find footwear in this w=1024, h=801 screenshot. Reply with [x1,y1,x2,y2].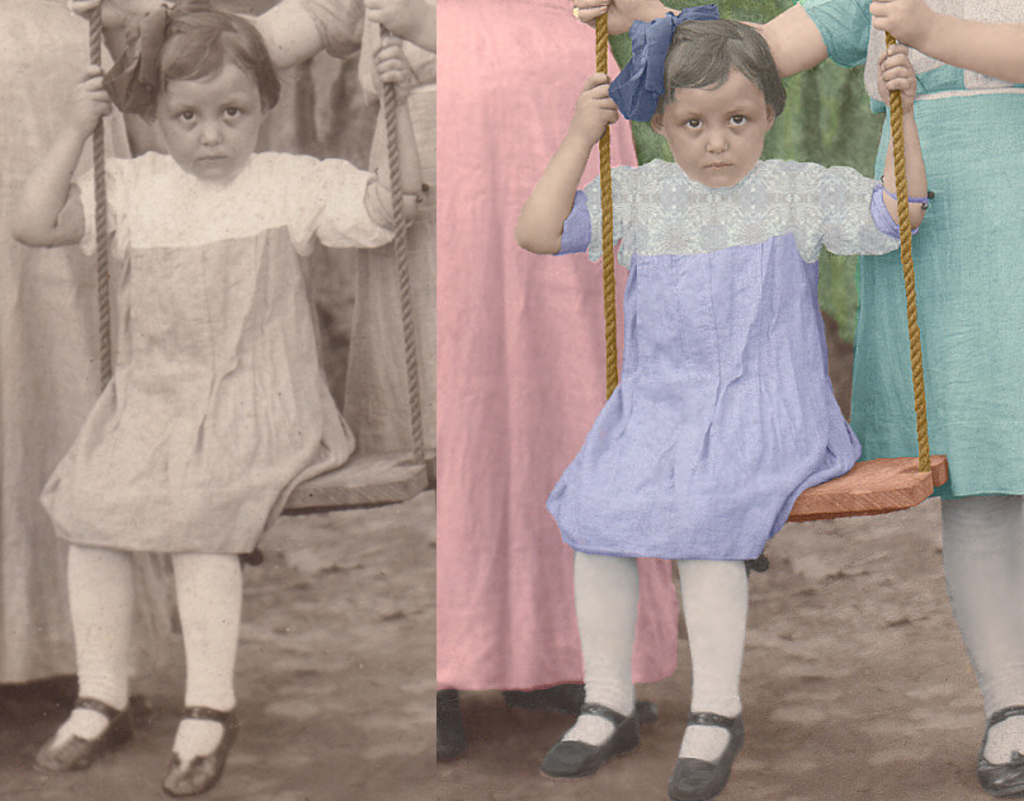
[551,693,648,787].
